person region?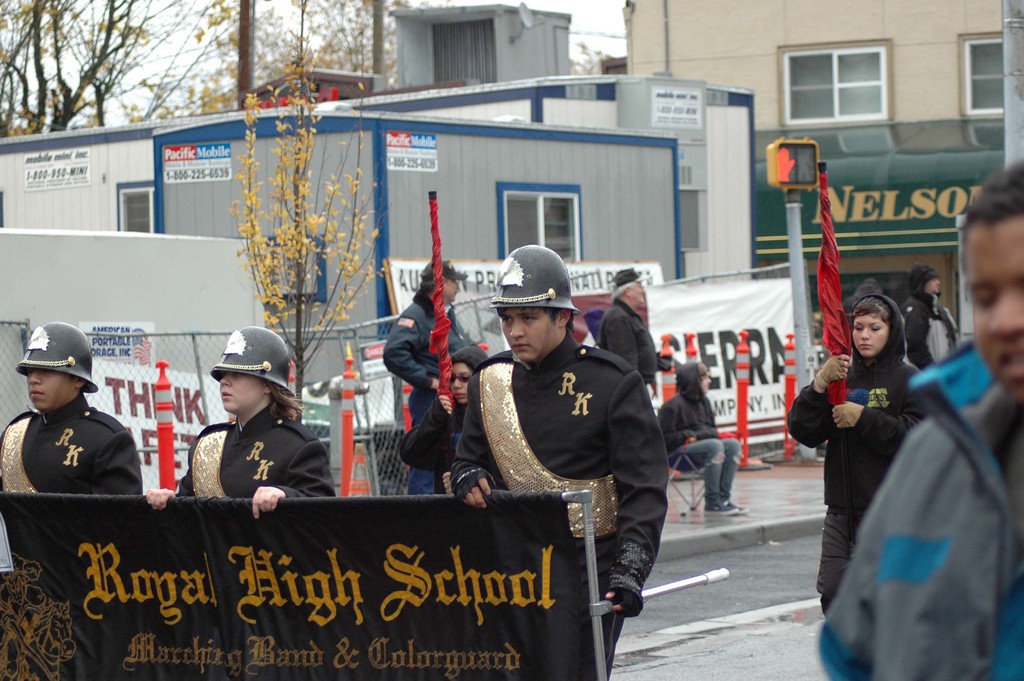
bbox=(13, 324, 136, 531)
